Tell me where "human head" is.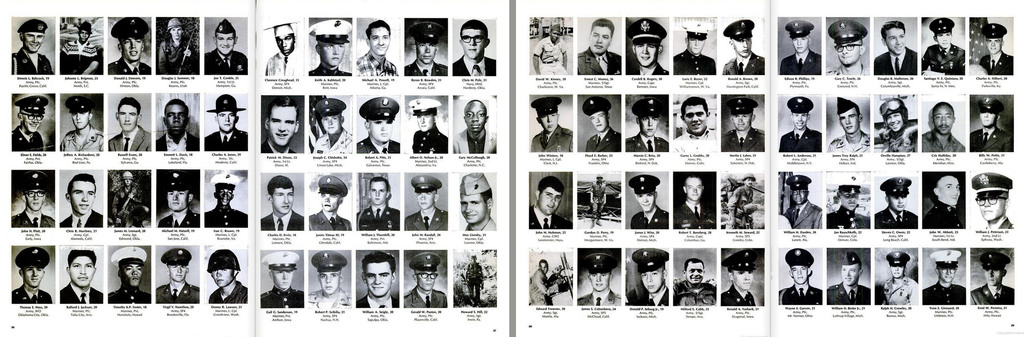
"human head" is at bbox=(841, 251, 863, 286).
